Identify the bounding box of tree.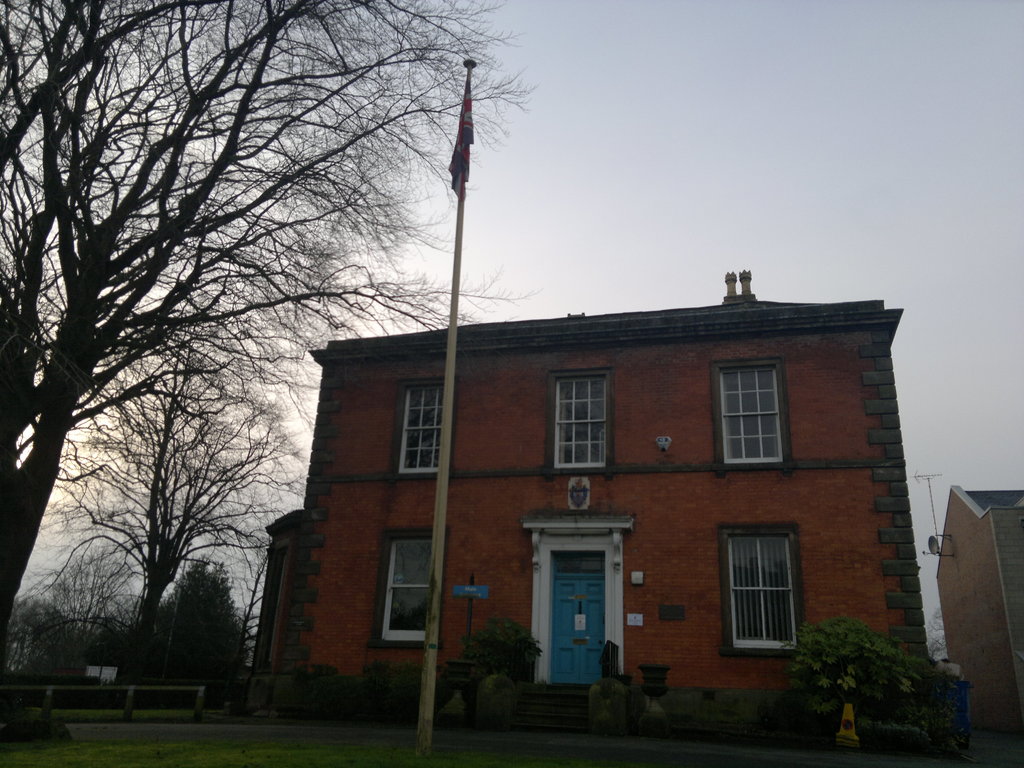
(left=0, top=0, right=540, bottom=687).
